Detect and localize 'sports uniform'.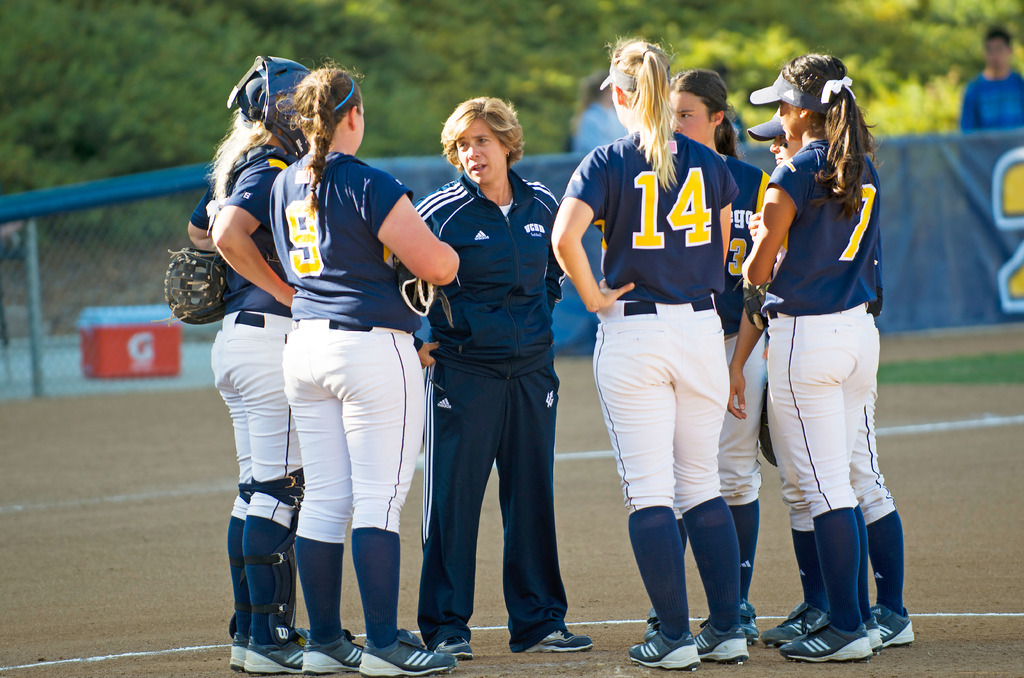
Localized at box(778, 298, 922, 640).
